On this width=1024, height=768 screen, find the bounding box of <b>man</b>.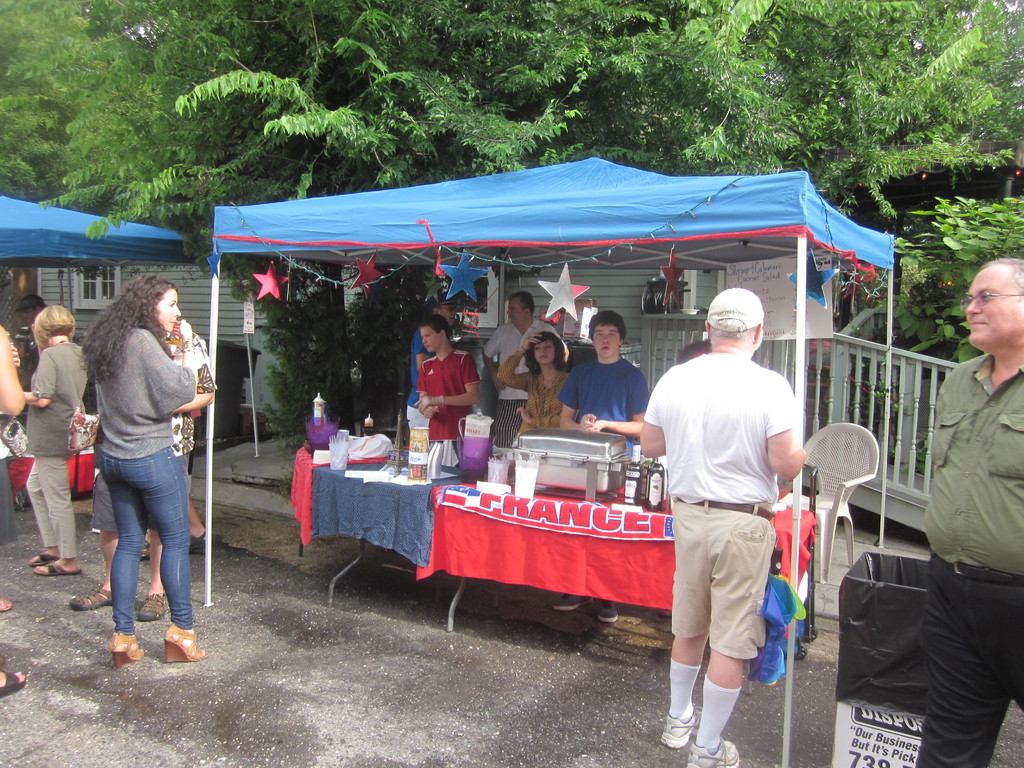
Bounding box: x1=916 y1=253 x2=1023 y2=767.
